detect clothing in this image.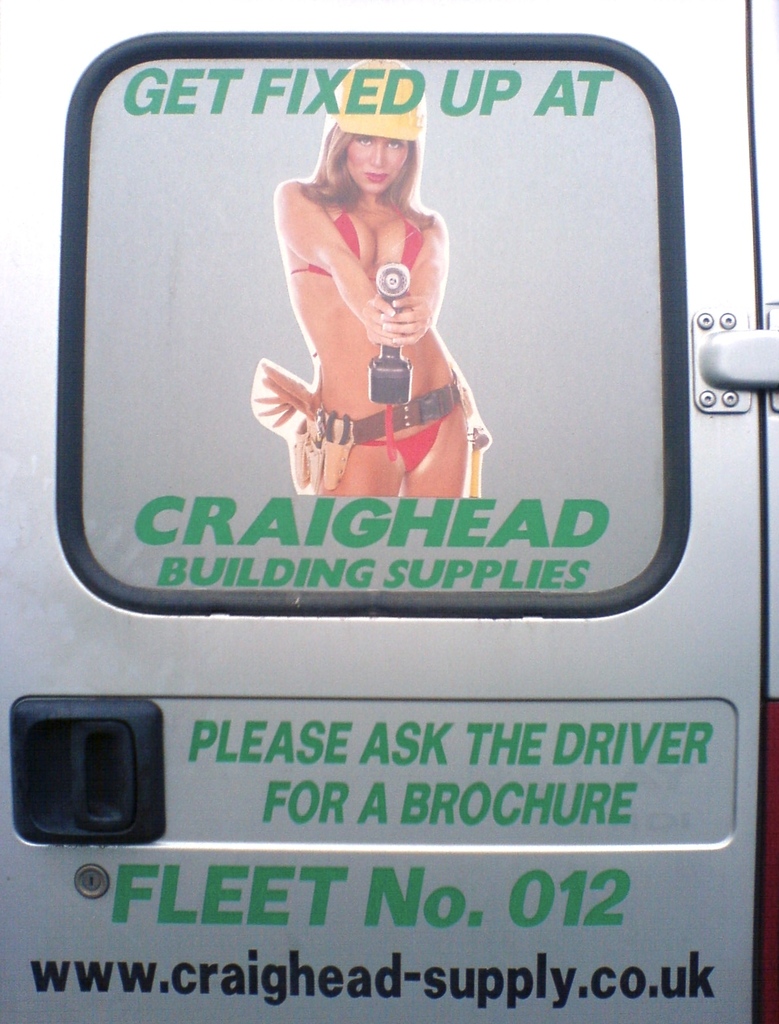
Detection: crop(288, 201, 465, 473).
